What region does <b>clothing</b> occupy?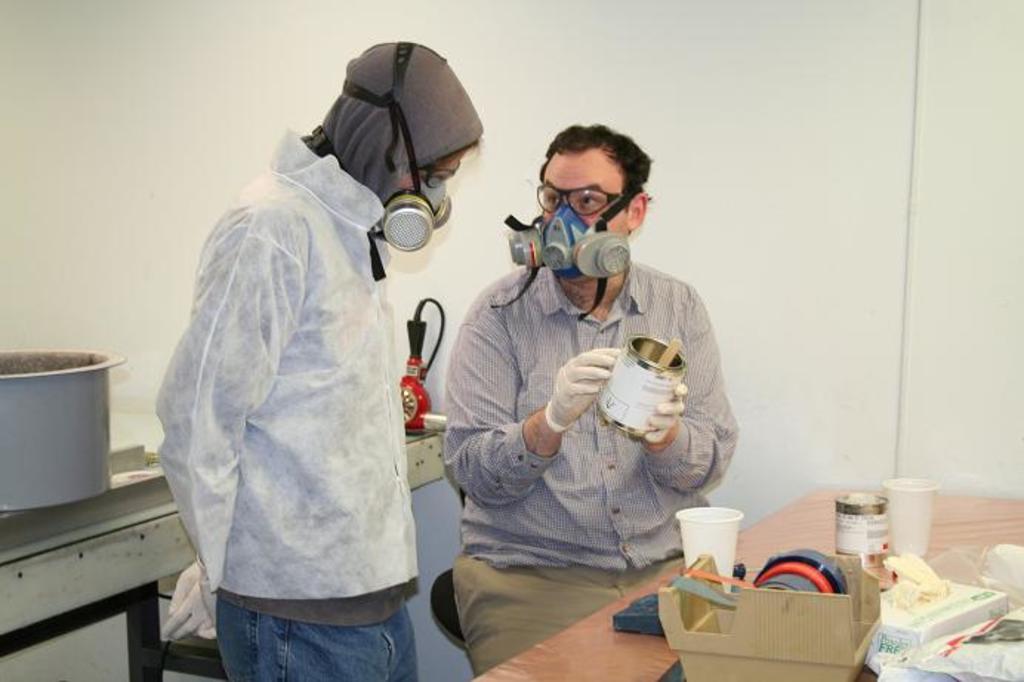
[x1=154, y1=123, x2=423, y2=681].
